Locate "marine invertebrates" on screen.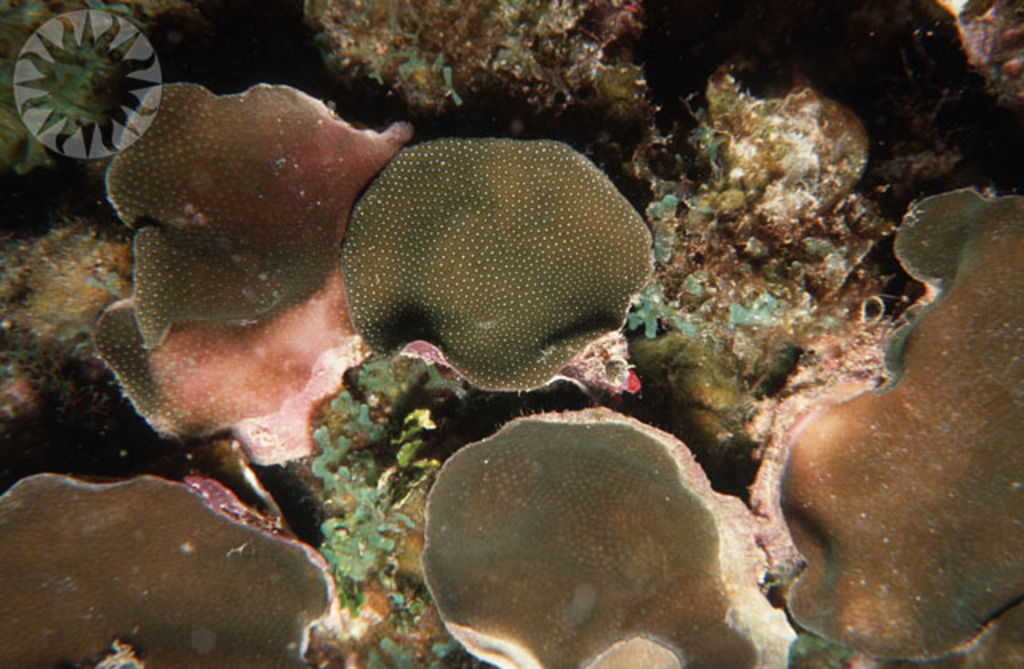
On screen at 418, 391, 792, 667.
